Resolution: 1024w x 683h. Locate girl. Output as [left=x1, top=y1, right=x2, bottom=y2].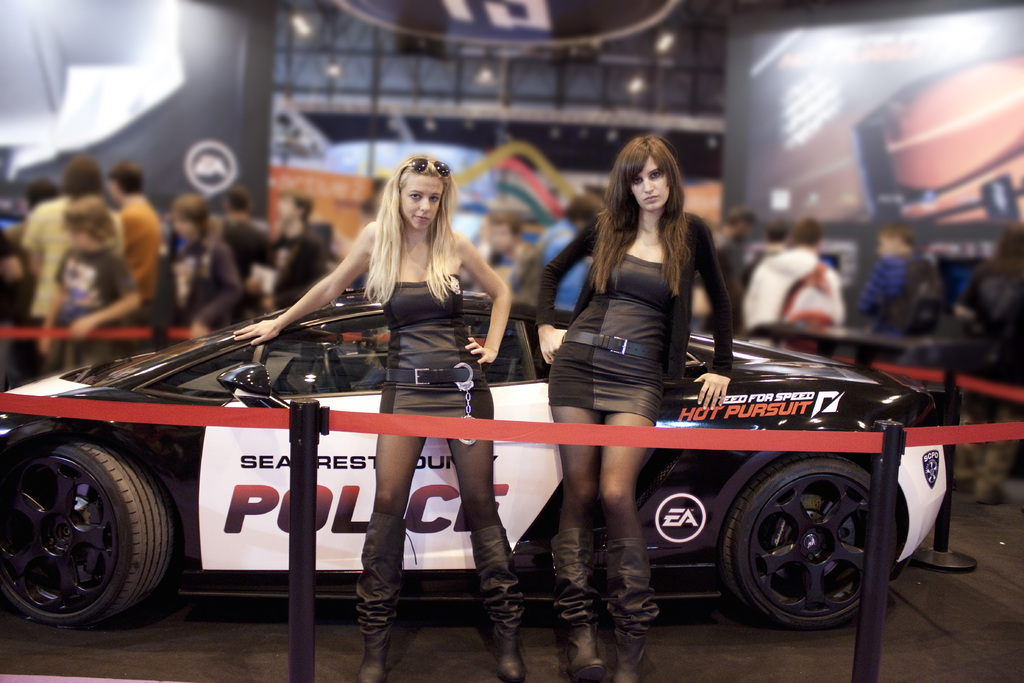
[left=532, top=131, right=737, bottom=682].
